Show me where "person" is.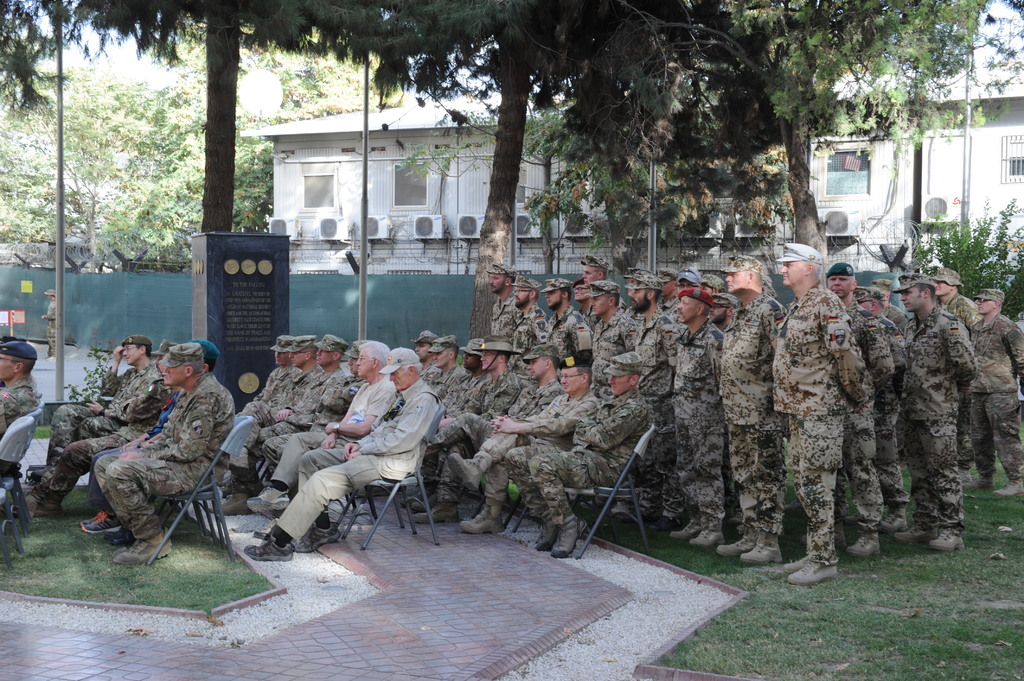
"person" is at <box>931,272,980,495</box>.
